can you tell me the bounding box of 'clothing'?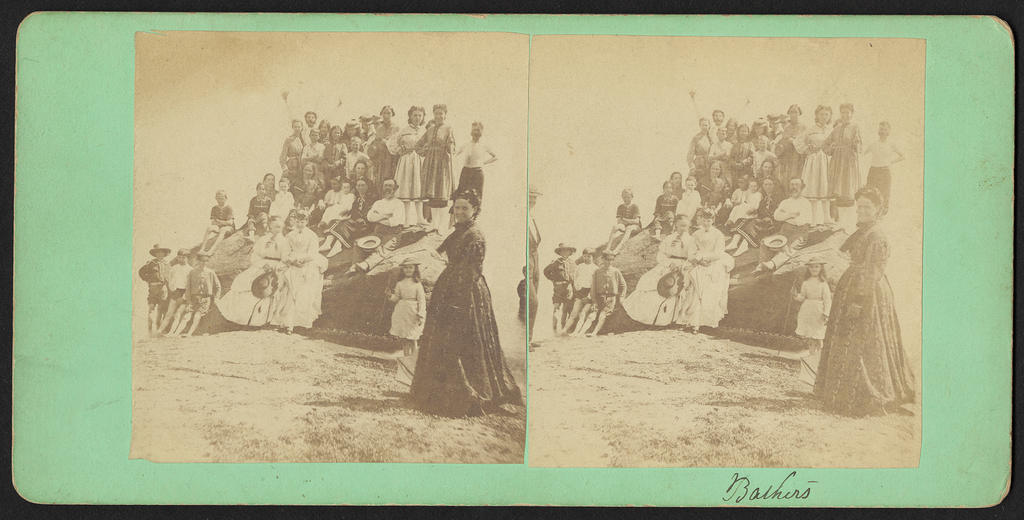
x1=573, y1=286, x2=590, y2=300.
